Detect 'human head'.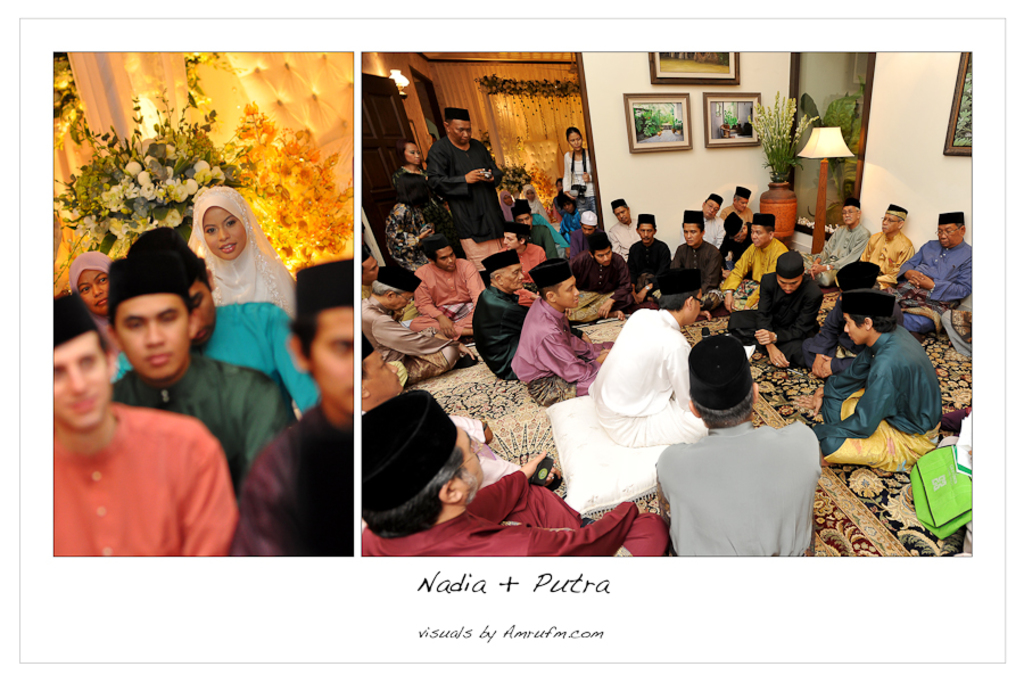
Detected at bbox(677, 207, 705, 248).
